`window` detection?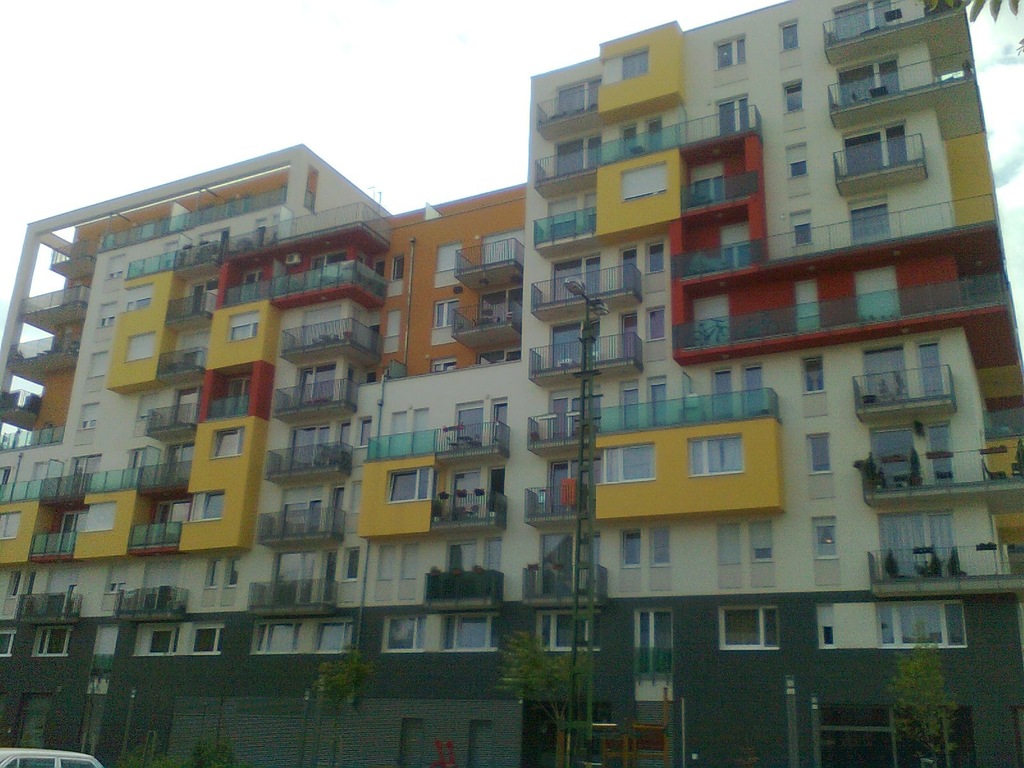
locate(851, 209, 890, 256)
